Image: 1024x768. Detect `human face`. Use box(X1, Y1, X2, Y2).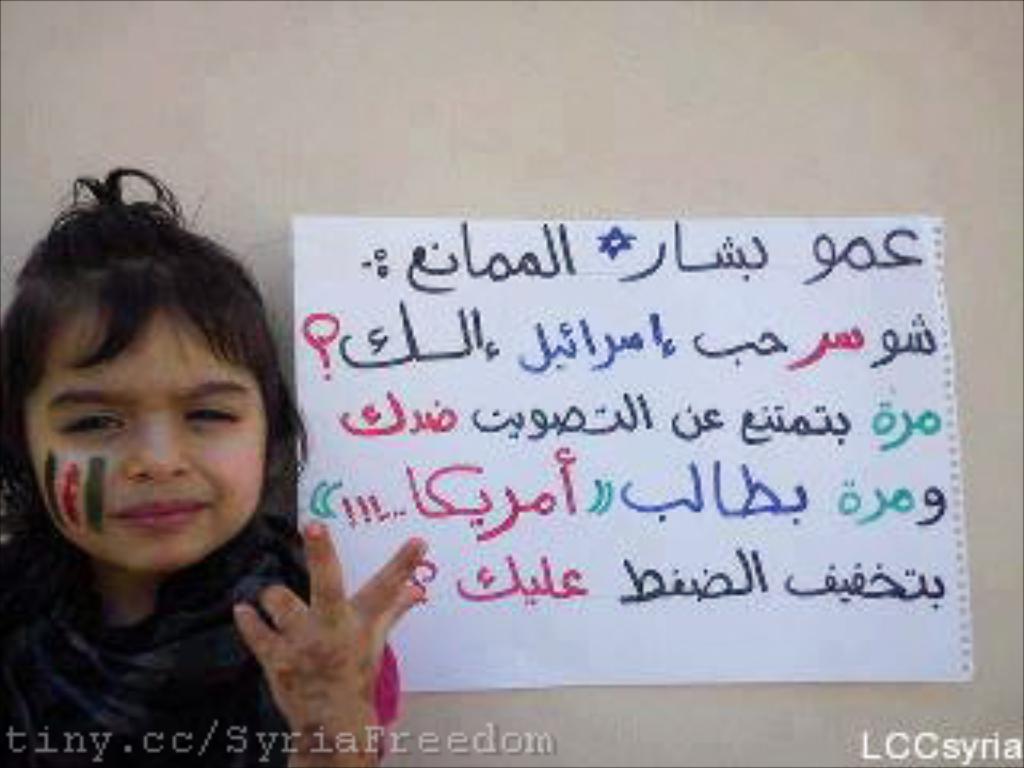
box(22, 301, 266, 573).
